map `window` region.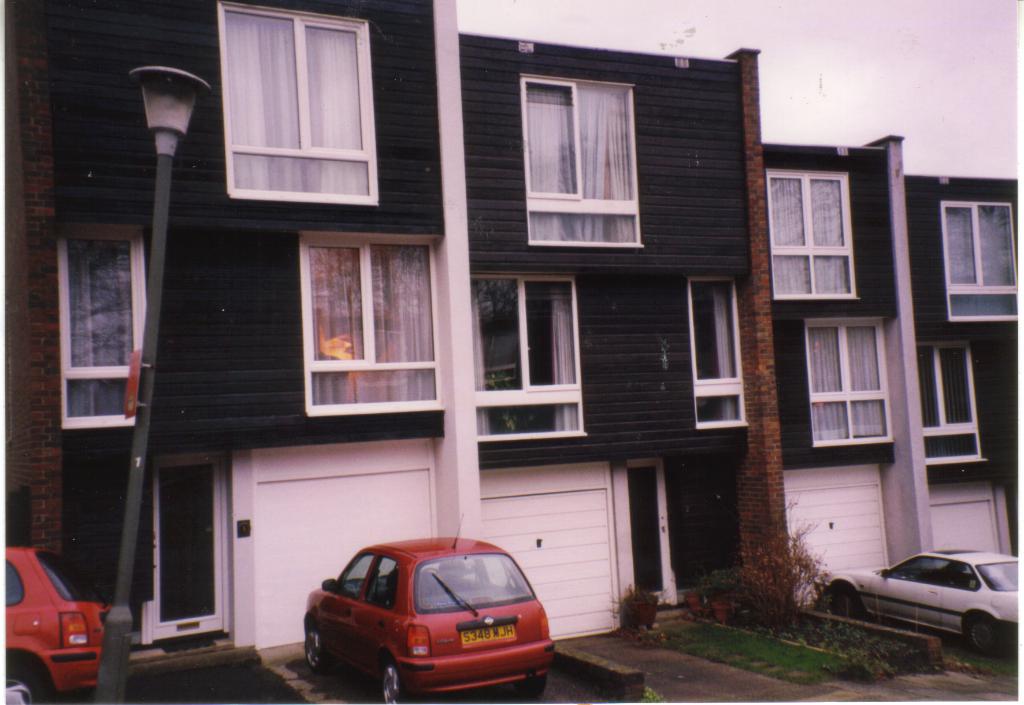
Mapped to box=[766, 171, 859, 300].
